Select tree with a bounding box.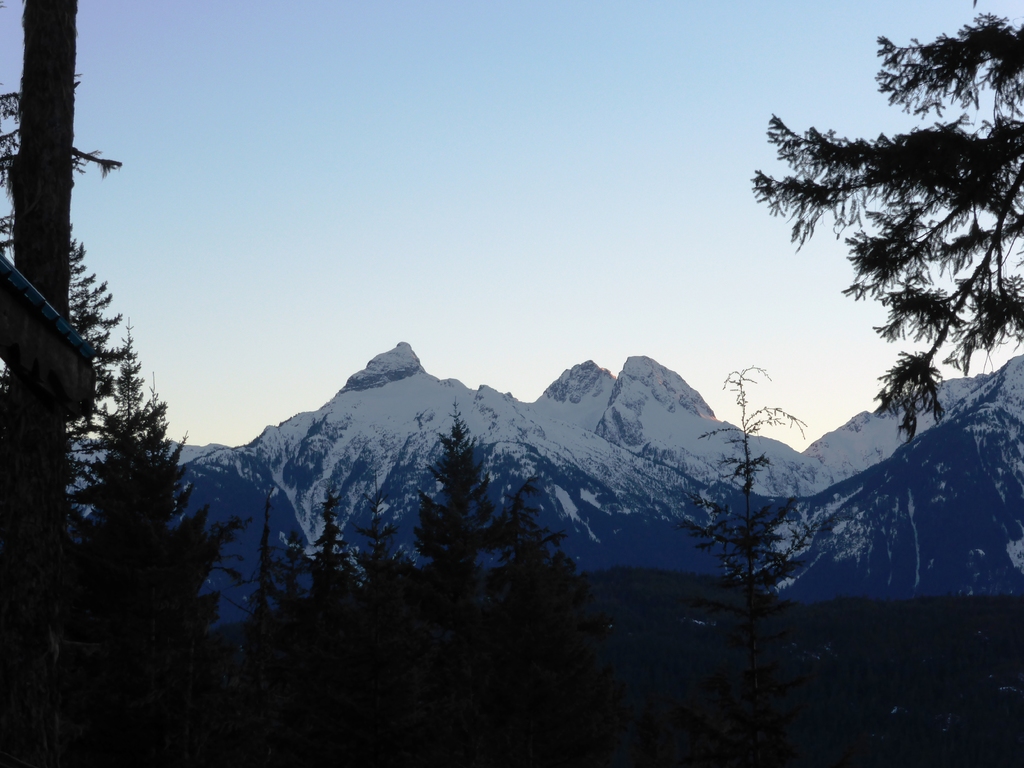
Rect(681, 362, 828, 691).
